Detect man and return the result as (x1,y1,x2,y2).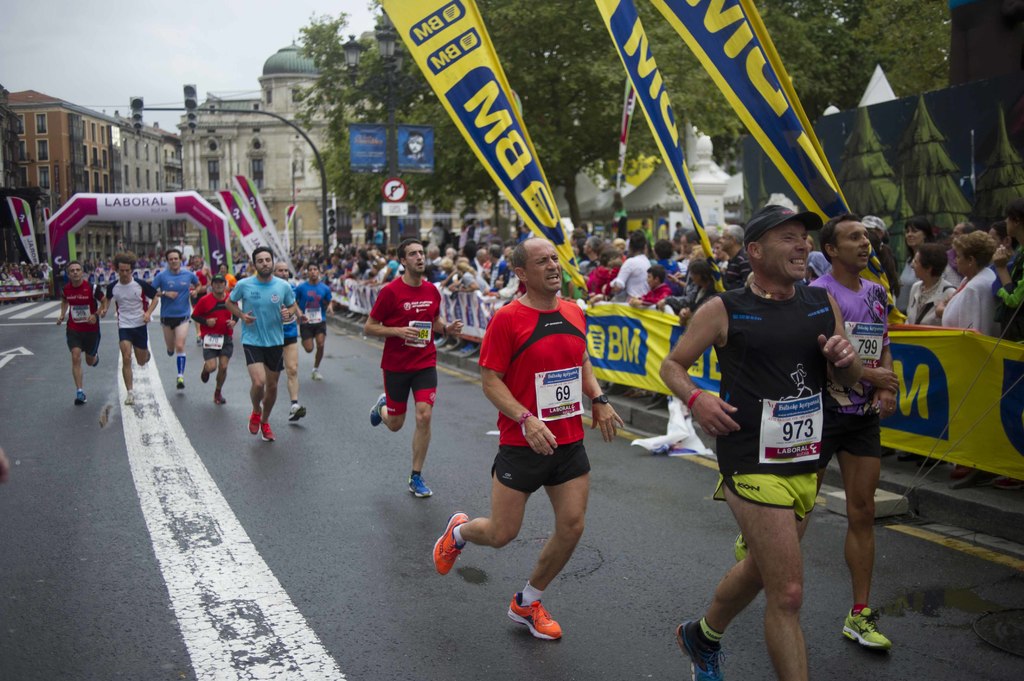
(189,269,239,398).
